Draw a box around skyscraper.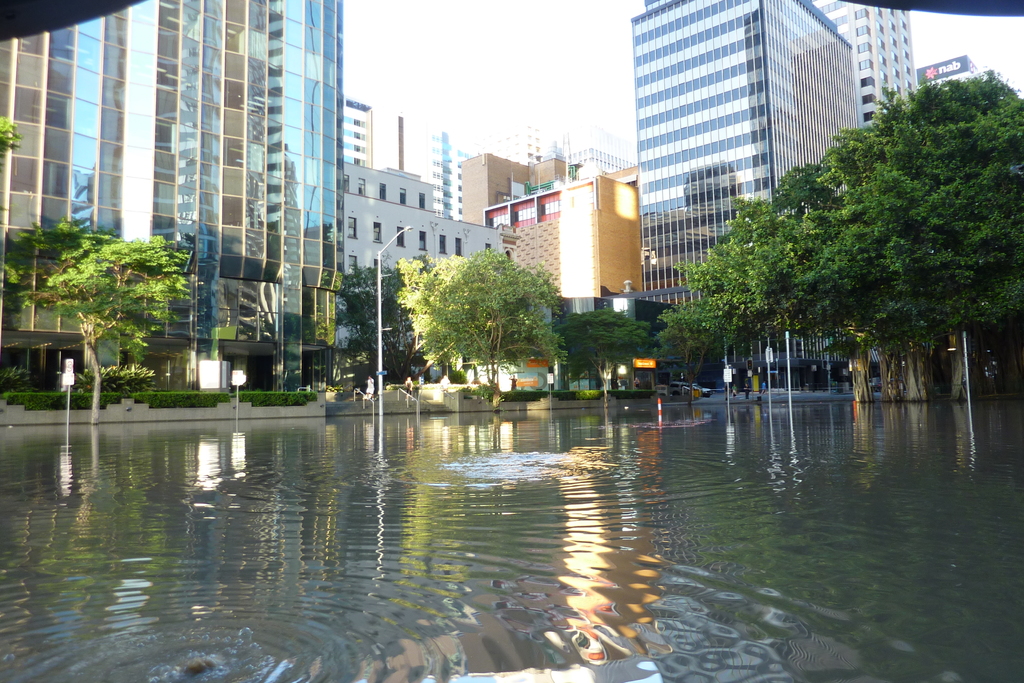
bbox(625, 0, 861, 385).
